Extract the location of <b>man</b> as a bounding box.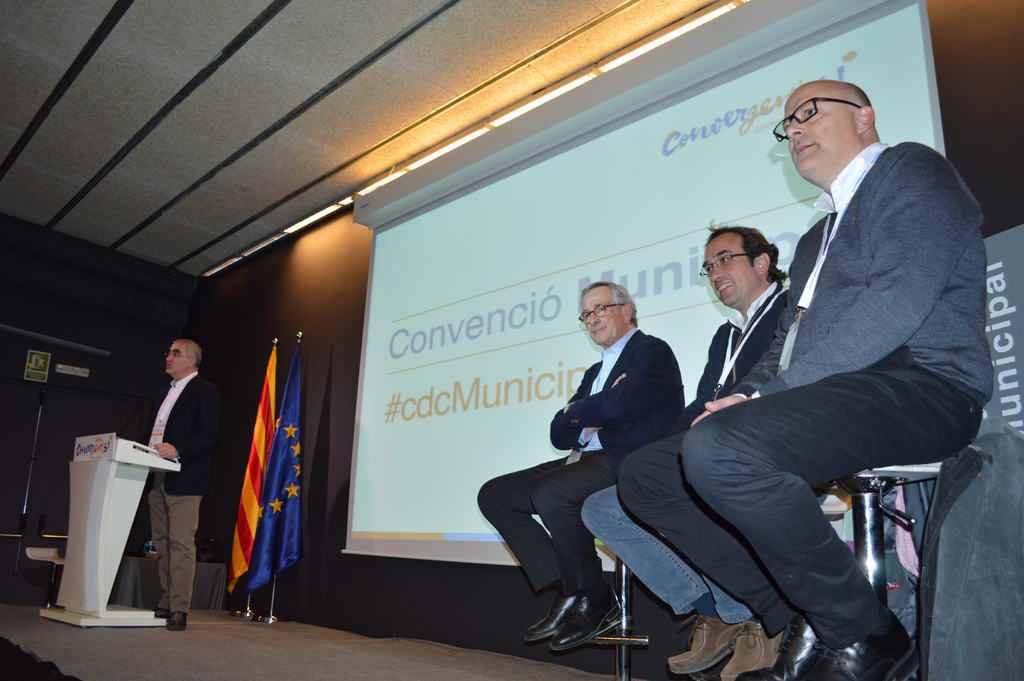
579:219:792:680.
